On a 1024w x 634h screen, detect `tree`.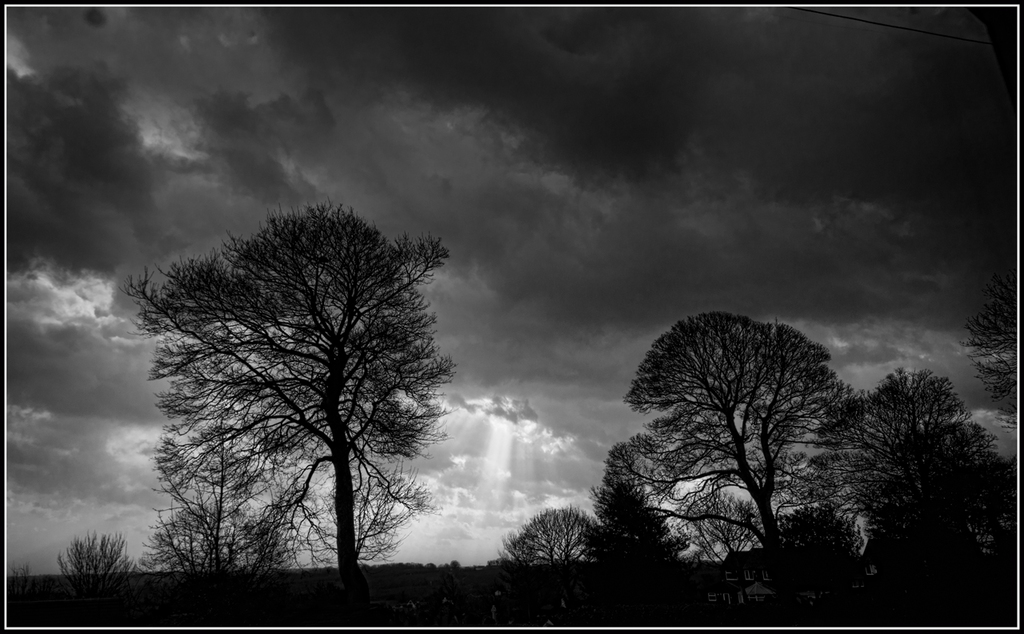
bbox=(959, 272, 1018, 432).
